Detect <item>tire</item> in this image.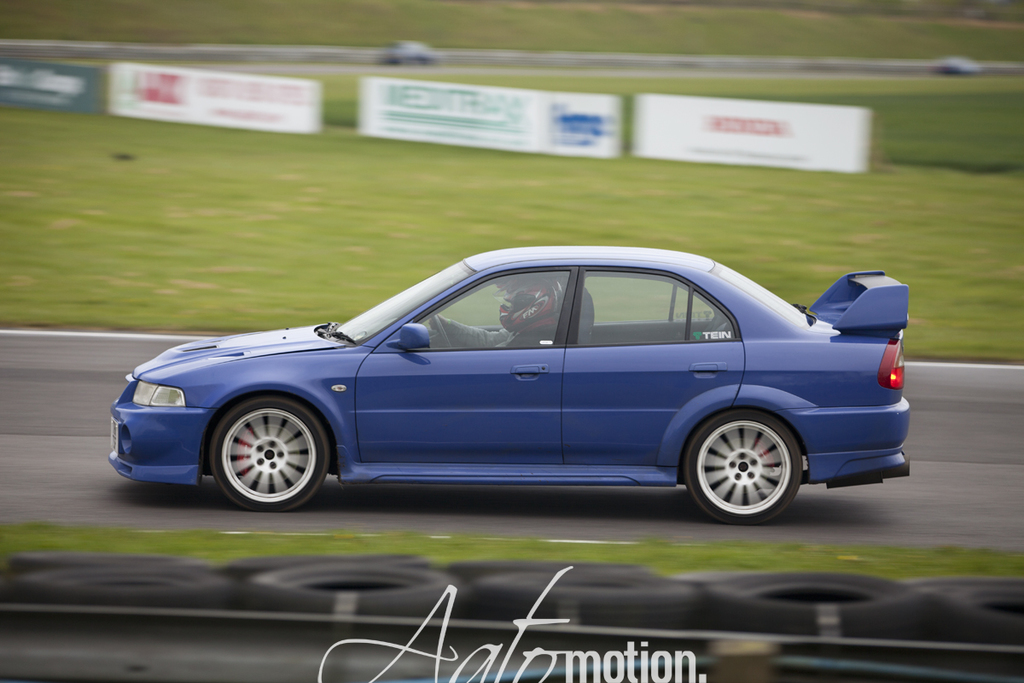
Detection: crop(678, 409, 807, 527).
